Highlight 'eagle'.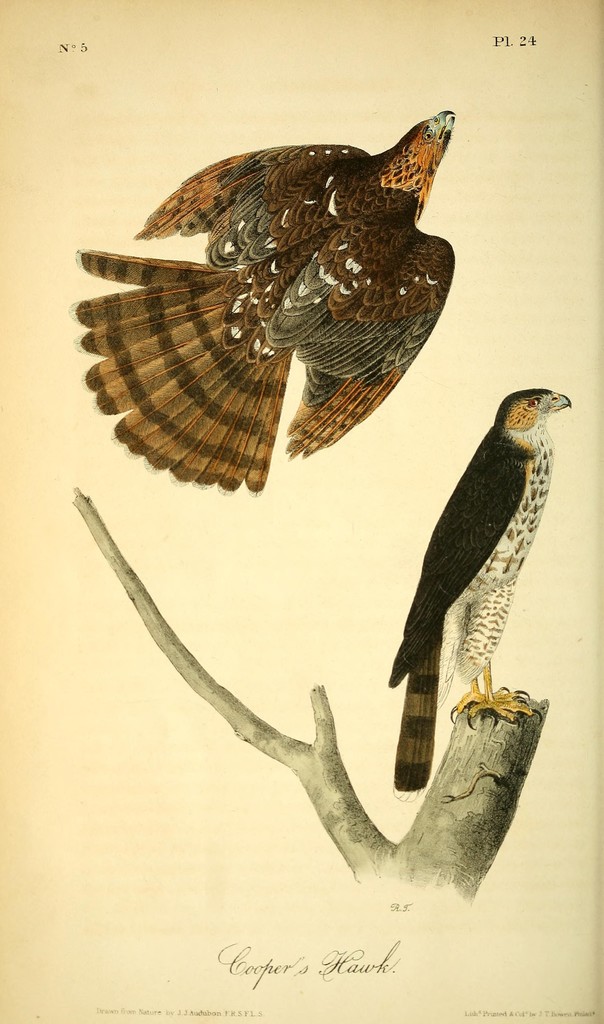
Highlighted region: bbox=[72, 104, 459, 502].
